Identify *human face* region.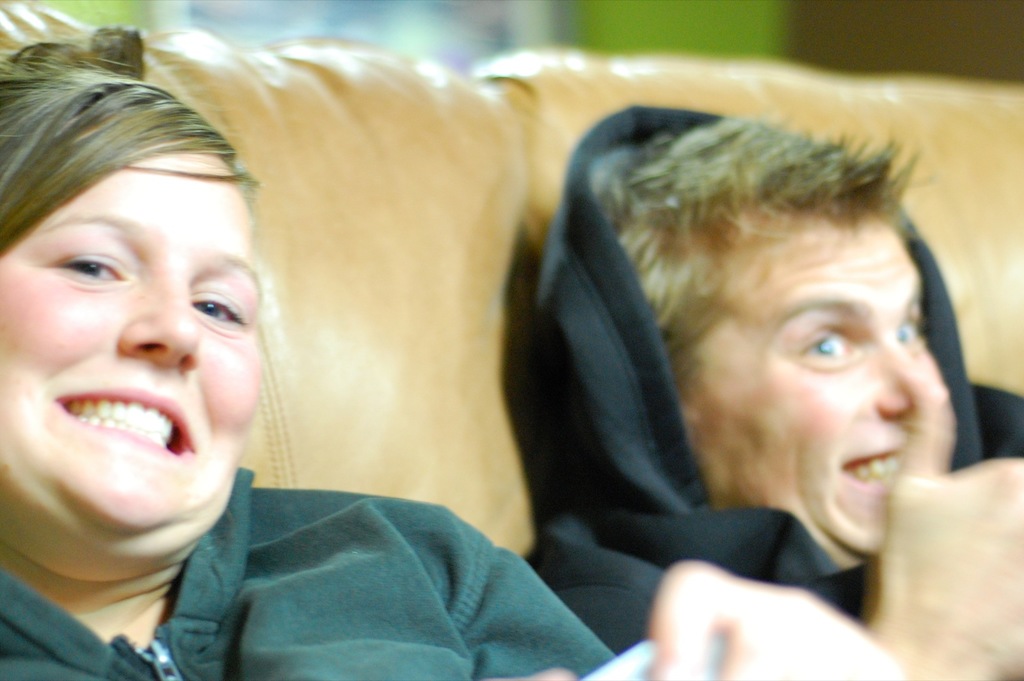
Region: 0,154,266,534.
